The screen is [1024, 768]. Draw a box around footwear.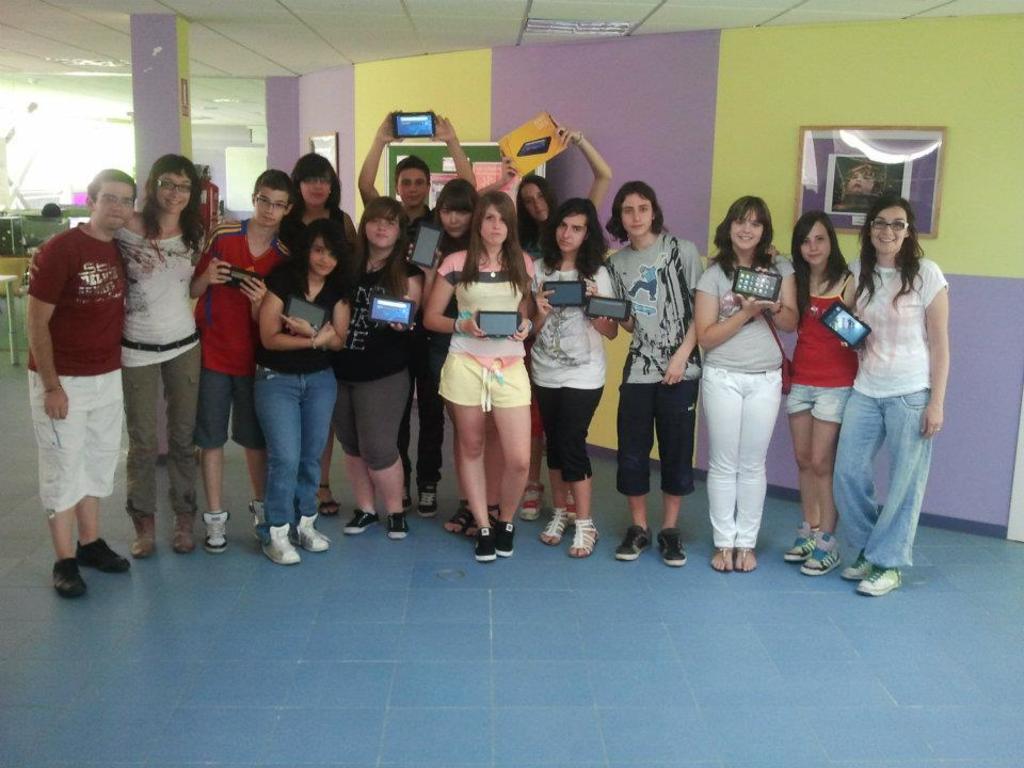
region(655, 525, 686, 563).
